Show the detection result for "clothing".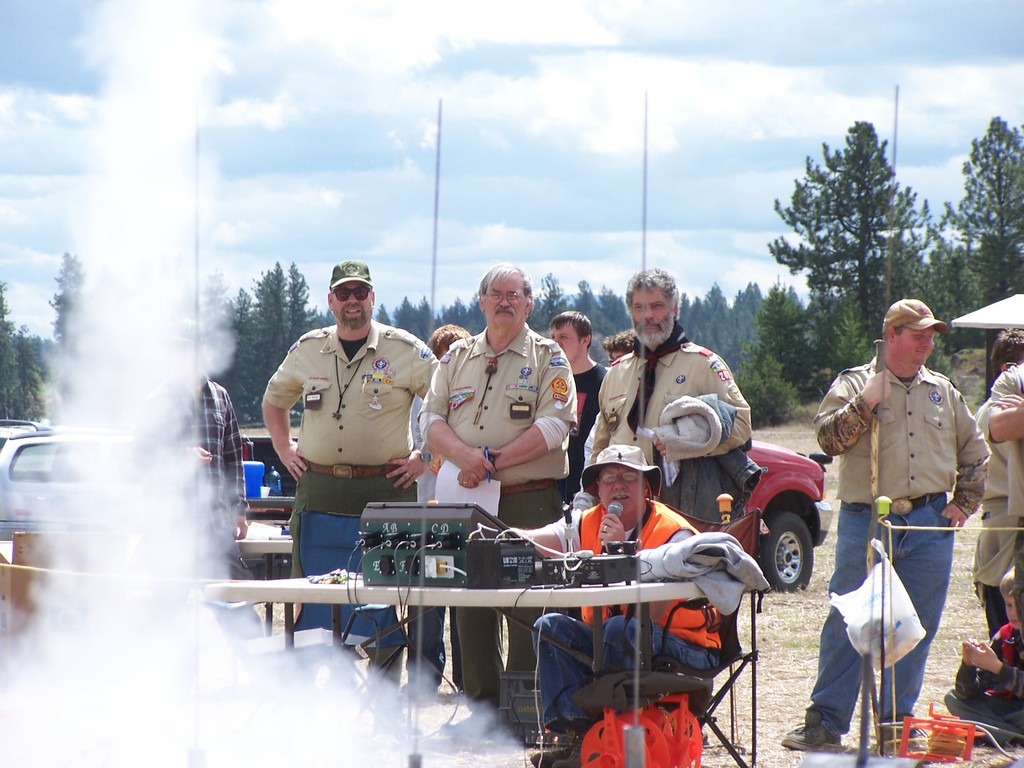
<bbox>131, 375, 279, 645</bbox>.
